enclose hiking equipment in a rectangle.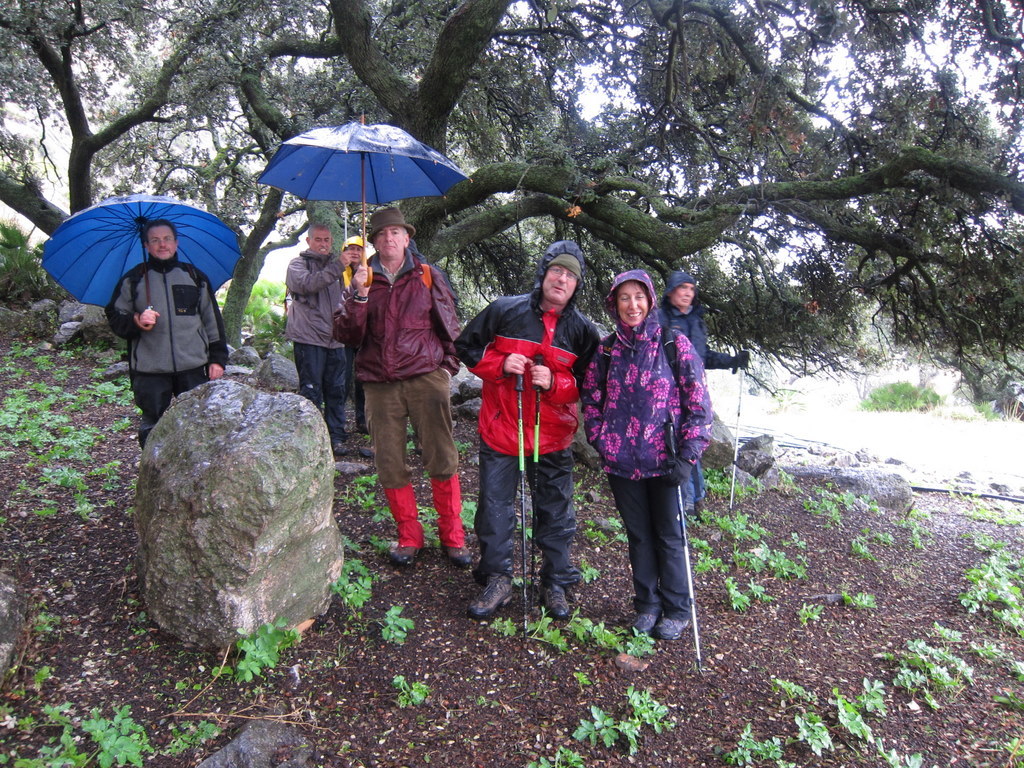
[x1=539, y1=580, x2=568, y2=616].
